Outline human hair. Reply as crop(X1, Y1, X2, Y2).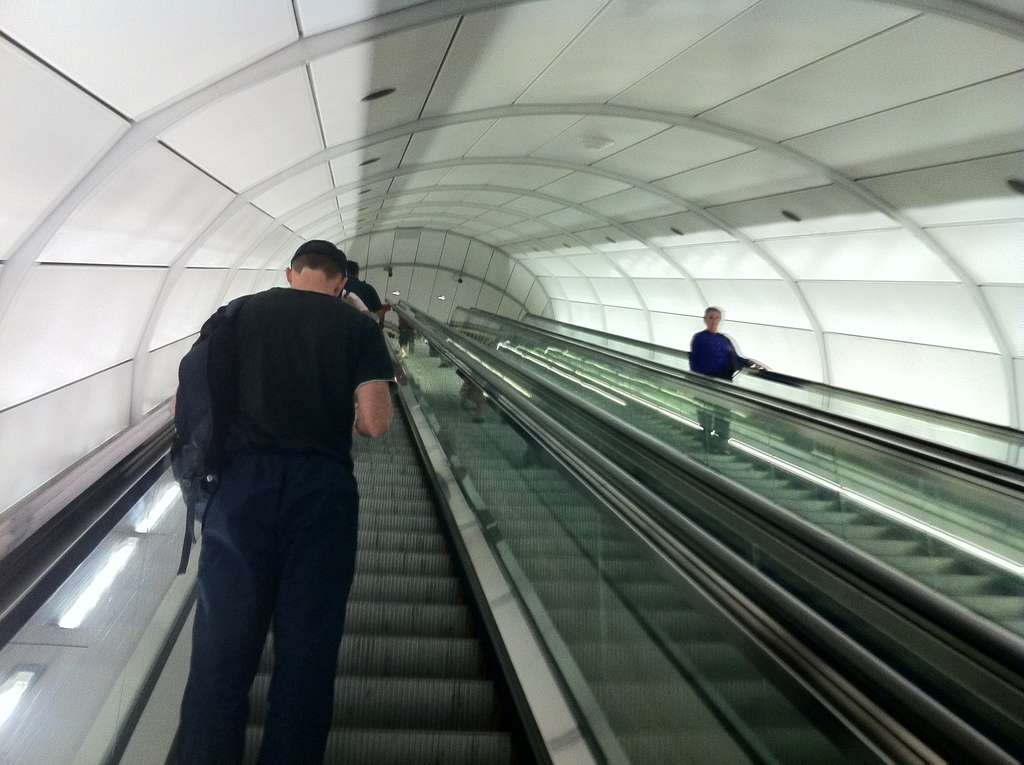
crop(706, 305, 722, 320).
